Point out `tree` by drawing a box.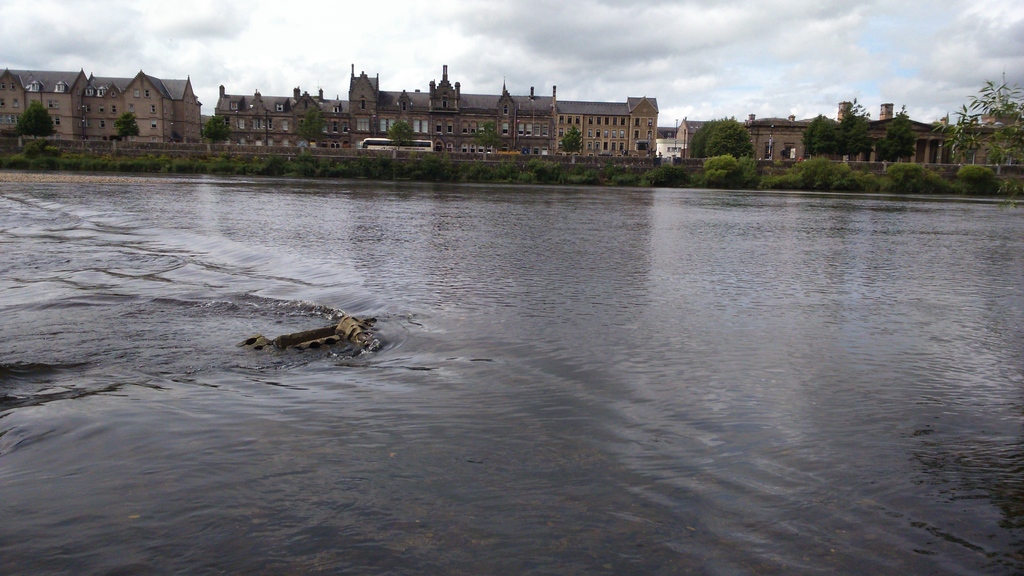
[110,113,143,142].
